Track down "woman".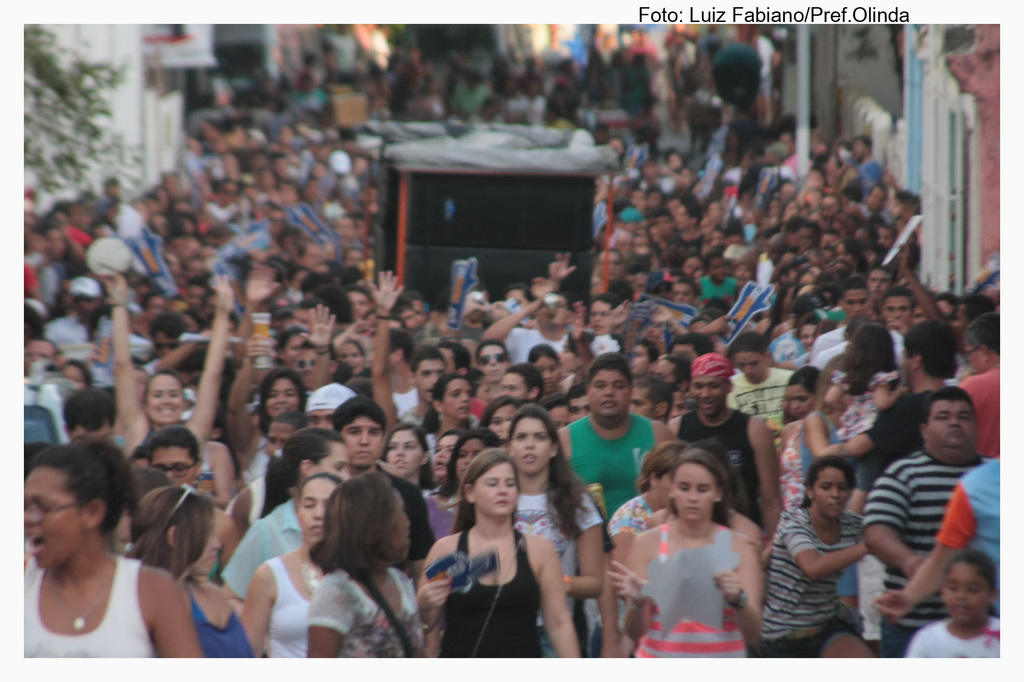
Tracked to l=19, t=440, r=193, b=660.
